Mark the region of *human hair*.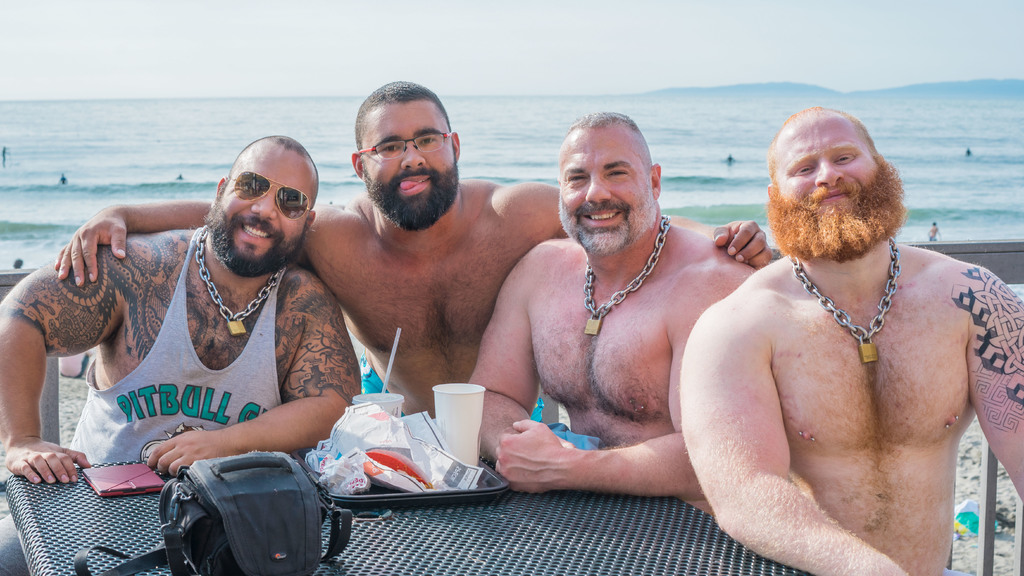
Region: rect(252, 138, 311, 156).
